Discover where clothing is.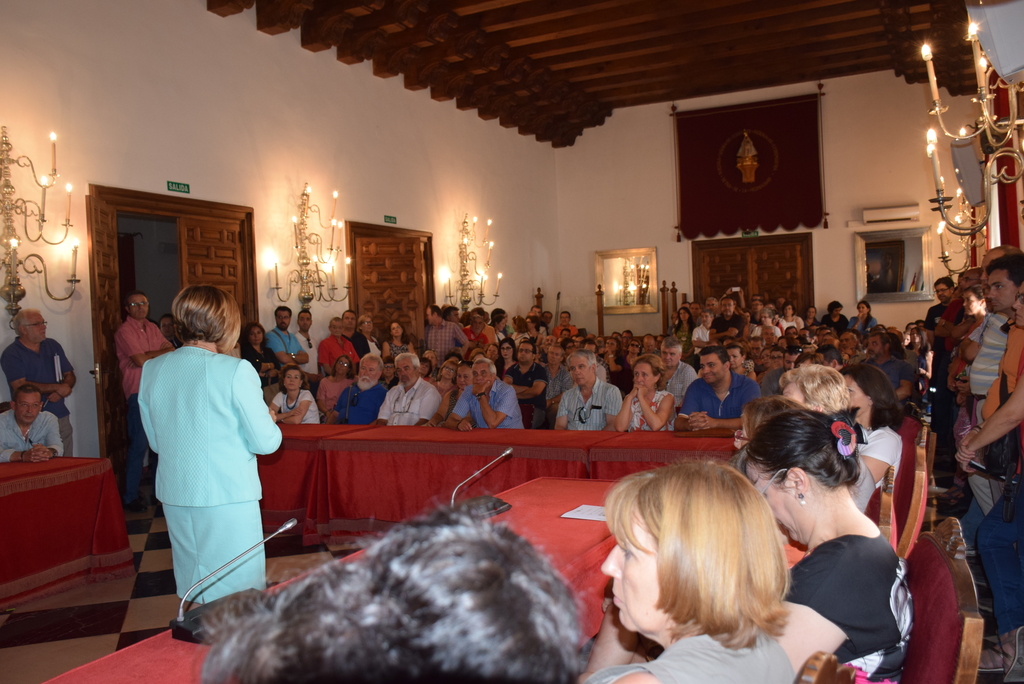
Discovered at 589, 629, 807, 683.
